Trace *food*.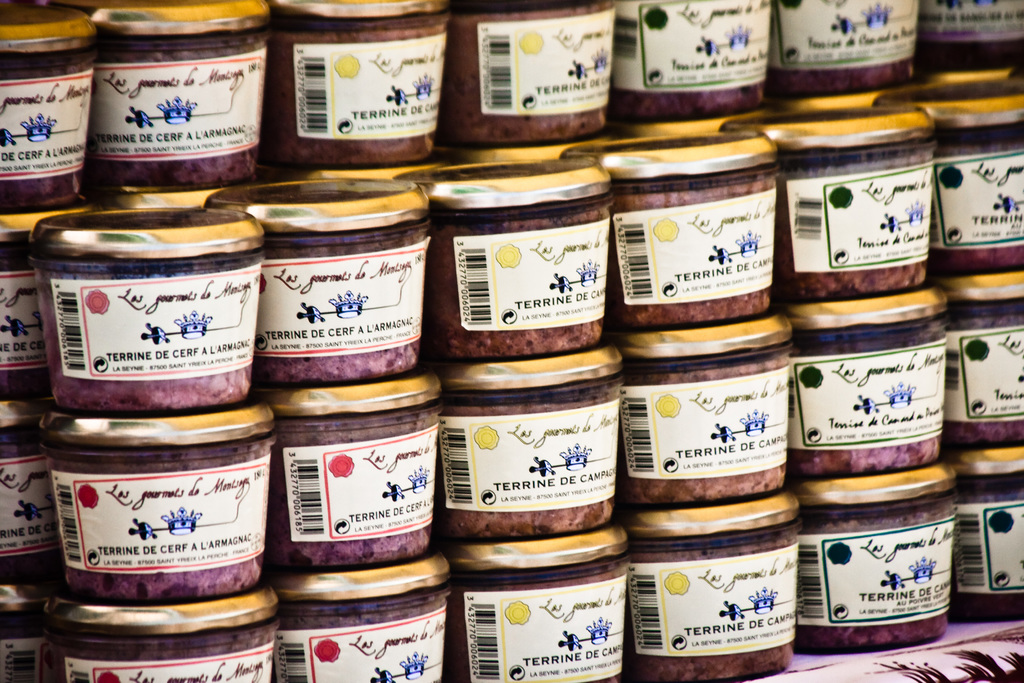
Traced to [260,395,440,570].
